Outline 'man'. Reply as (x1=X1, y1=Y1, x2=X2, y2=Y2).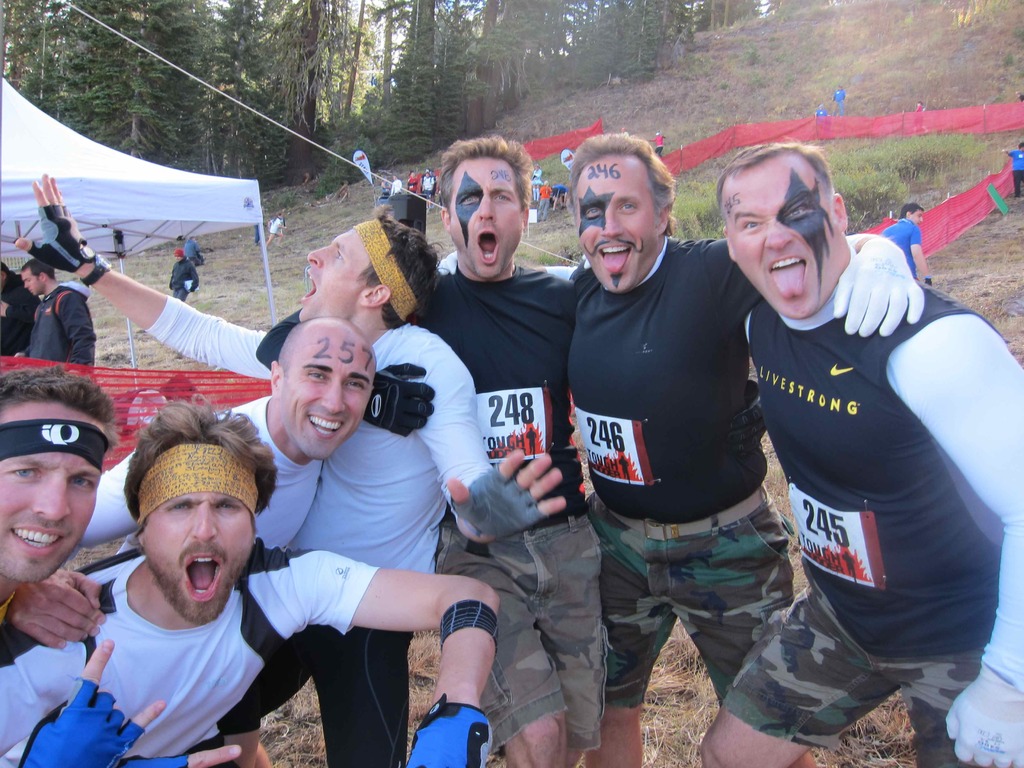
(x1=813, y1=105, x2=824, y2=116).
